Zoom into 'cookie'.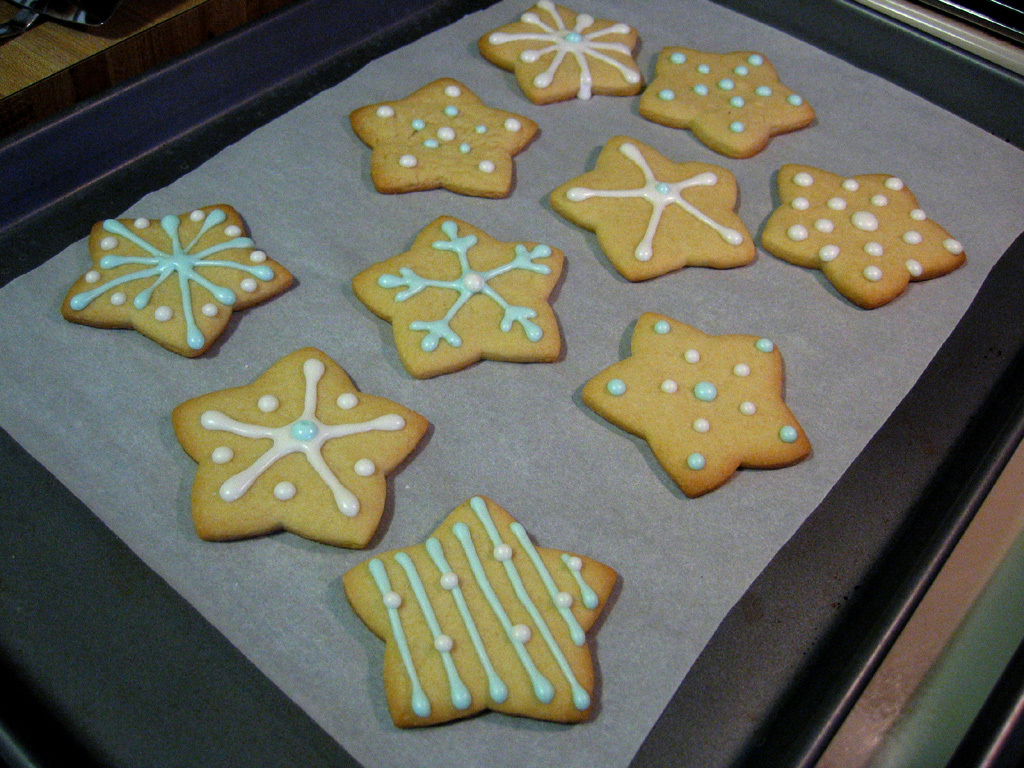
Zoom target: {"x1": 580, "y1": 308, "x2": 809, "y2": 497}.
